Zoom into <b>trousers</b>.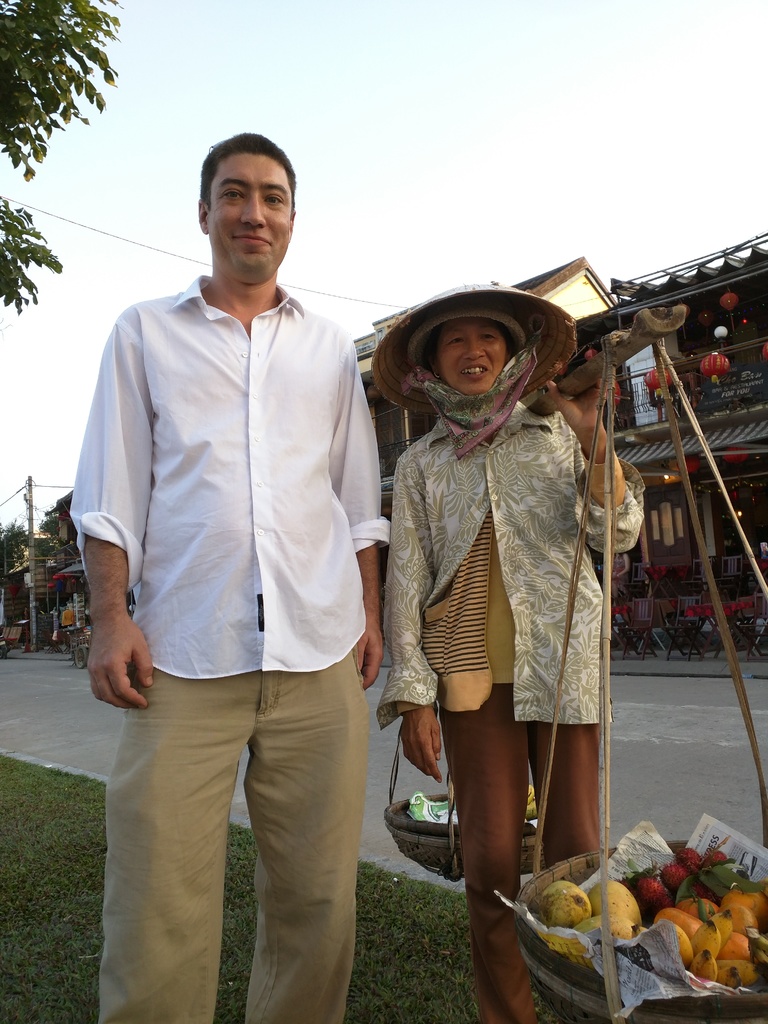
Zoom target: 99:632:385:995.
